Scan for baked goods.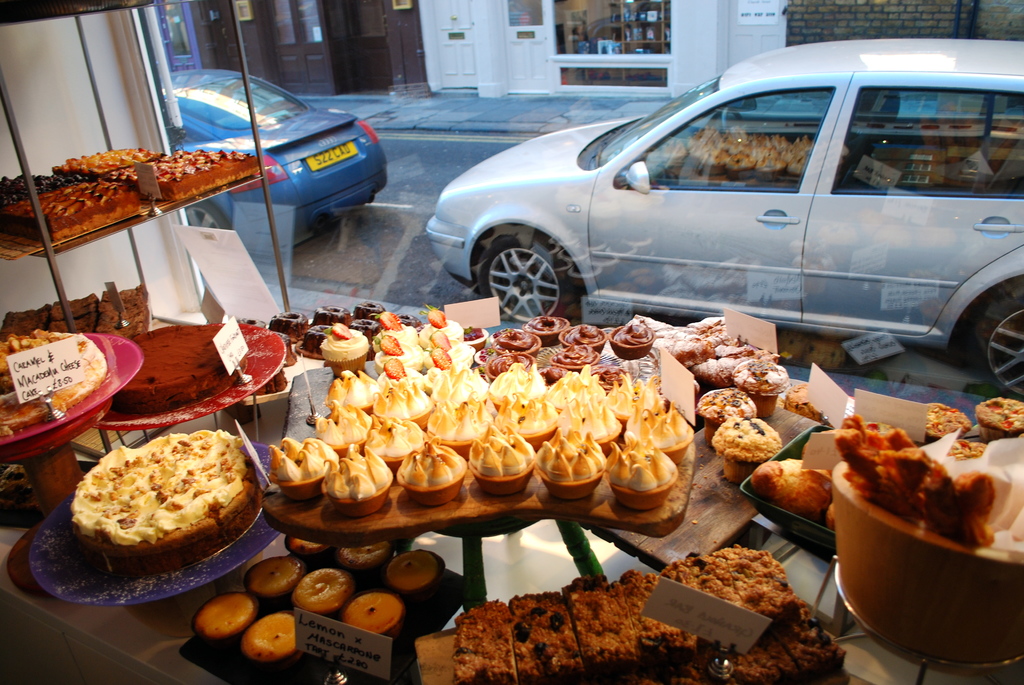
Scan result: crop(240, 610, 298, 664).
